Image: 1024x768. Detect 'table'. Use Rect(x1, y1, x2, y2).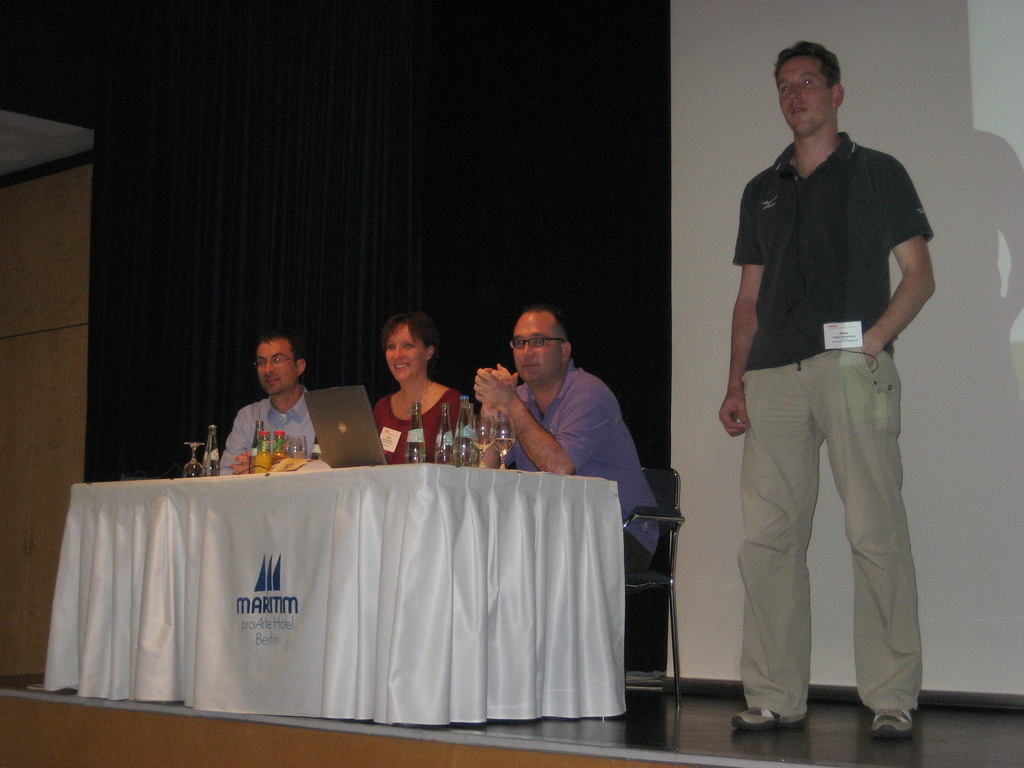
Rect(31, 458, 618, 724).
